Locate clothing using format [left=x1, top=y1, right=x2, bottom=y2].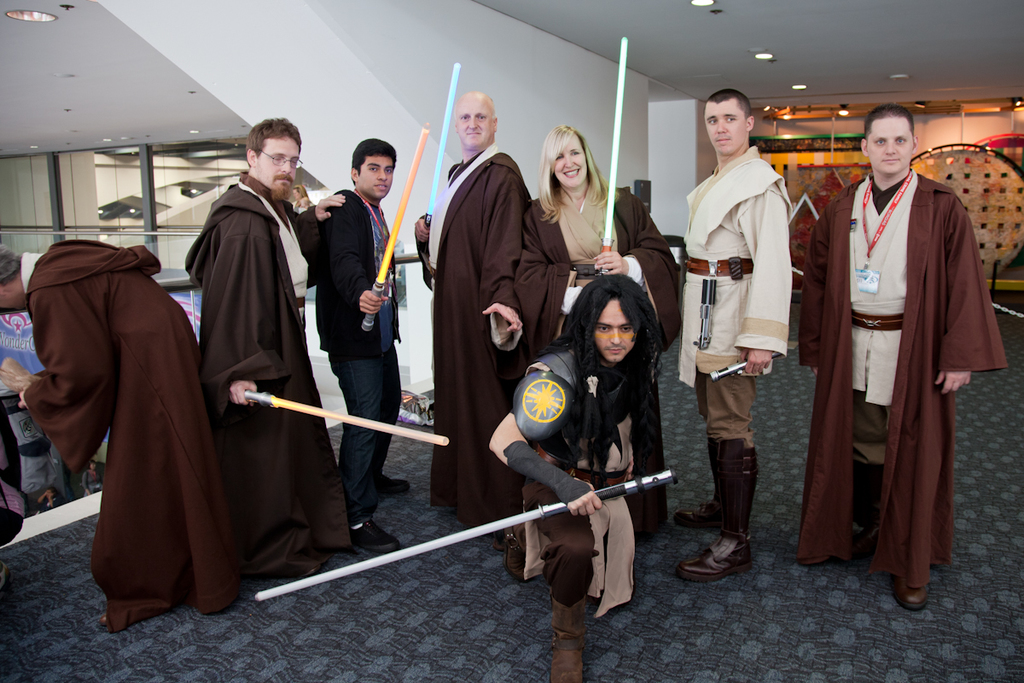
[left=672, top=142, right=792, bottom=446].
